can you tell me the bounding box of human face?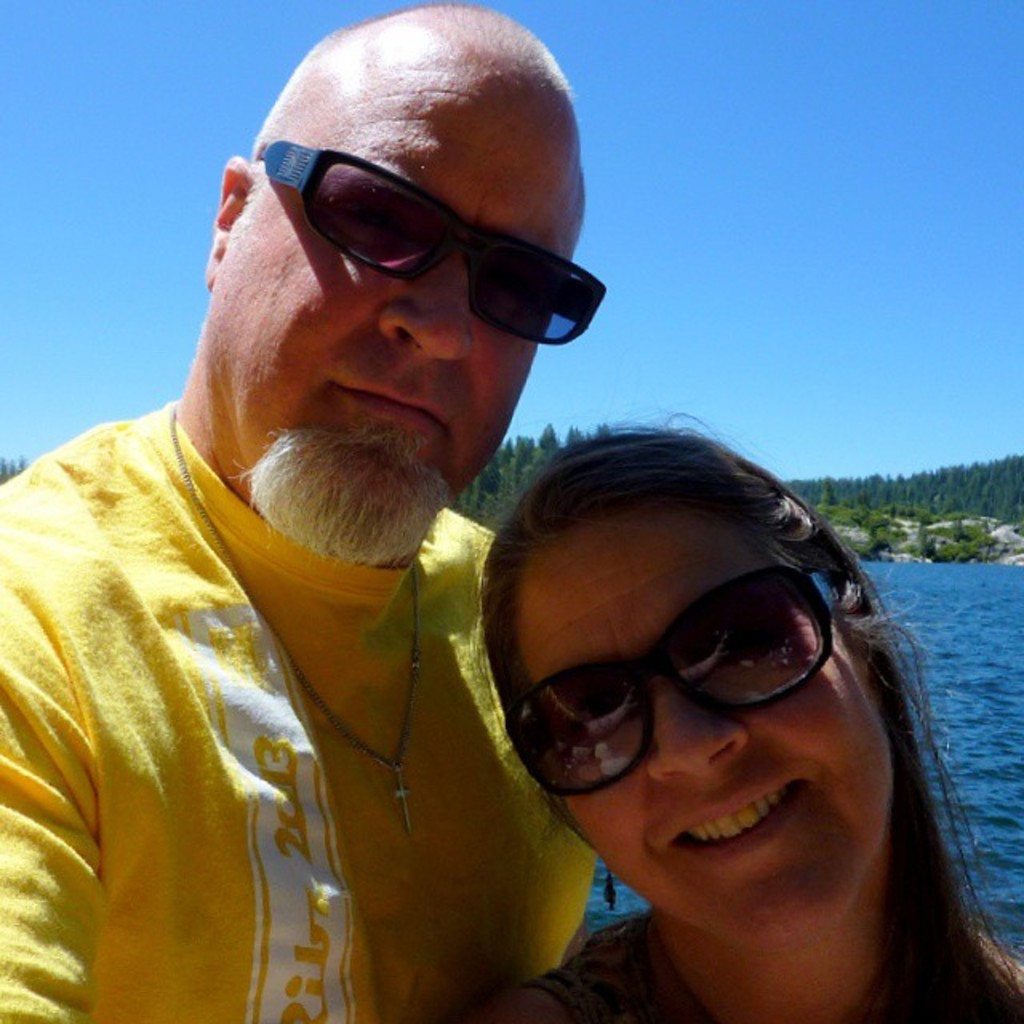
left=522, top=514, right=886, bottom=958.
